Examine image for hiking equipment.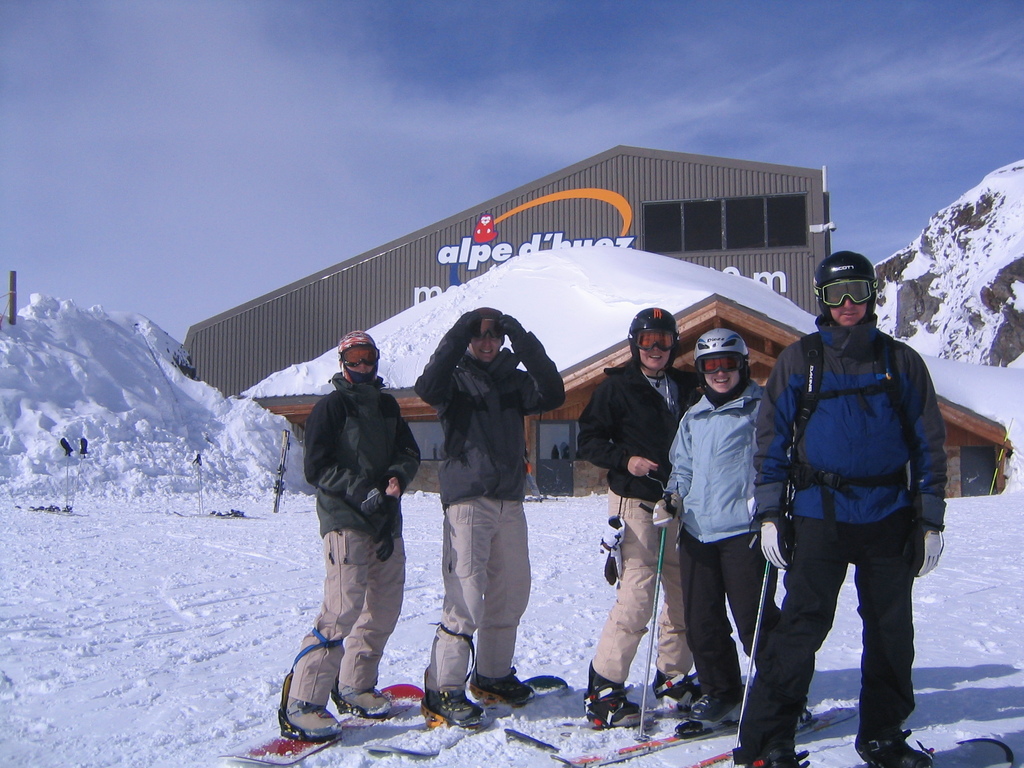
Examination result: [627, 307, 684, 367].
